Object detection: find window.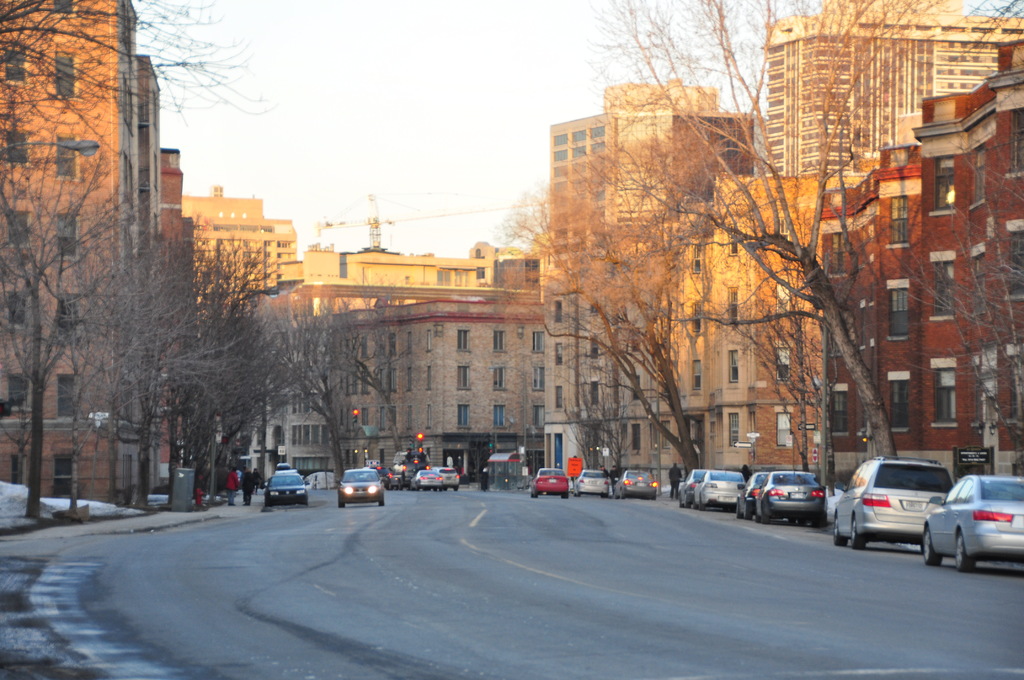
Rect(426, 369, 429, 390).
